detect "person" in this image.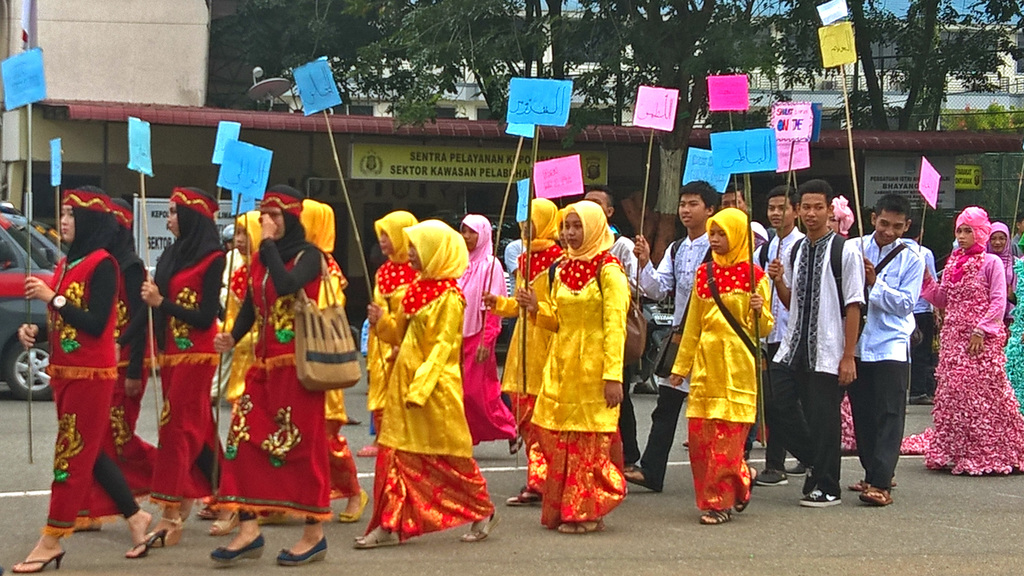
Detection: 850, 188, 911, 497.
